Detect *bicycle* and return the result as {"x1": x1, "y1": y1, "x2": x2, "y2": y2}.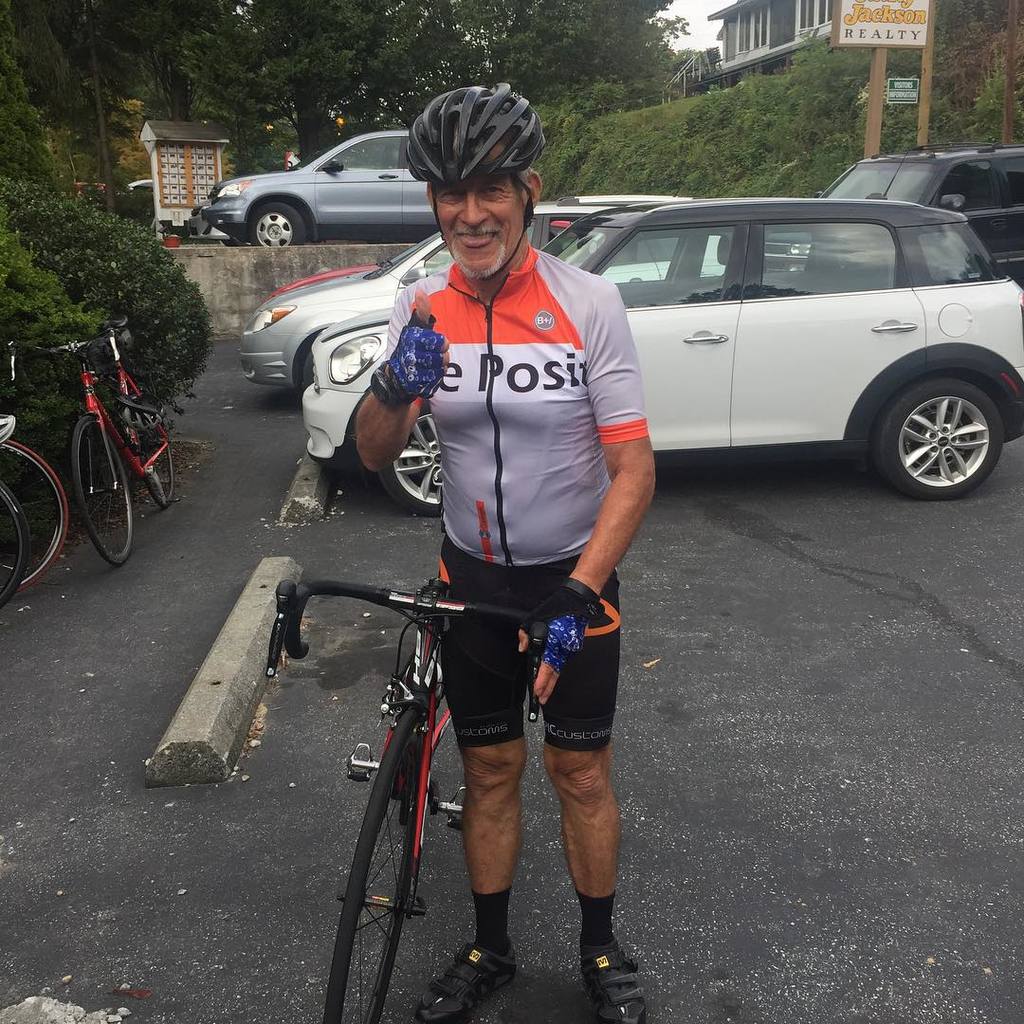
{"x1": 9, "y1": 314, "x2": 175, "y2": 572}.
